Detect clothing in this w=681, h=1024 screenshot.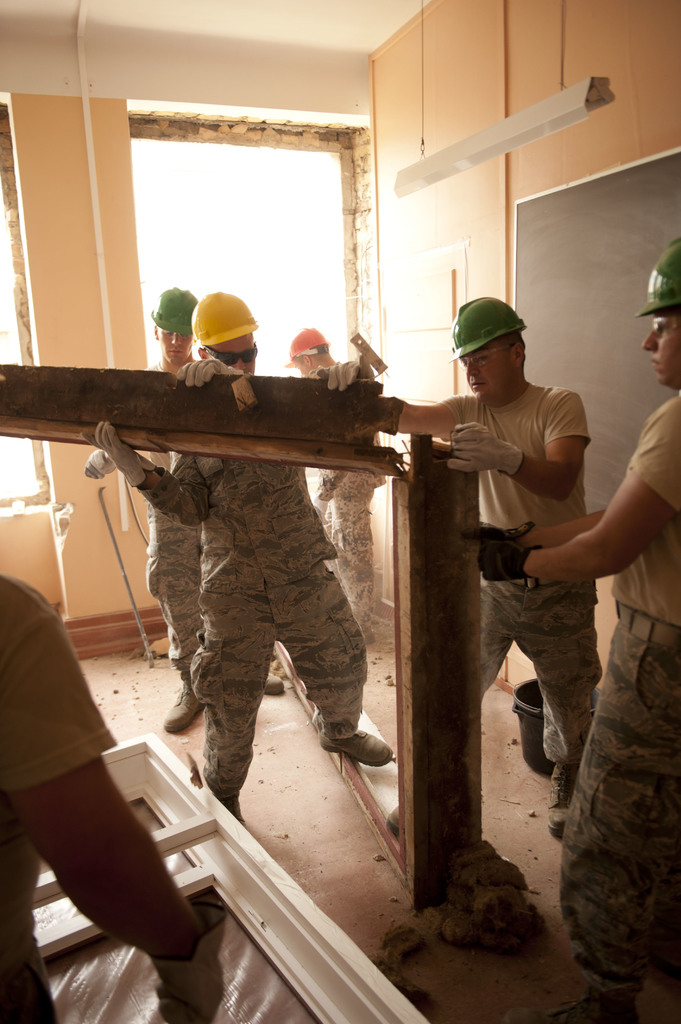
Detection: box(141, 437, 294, 698).
